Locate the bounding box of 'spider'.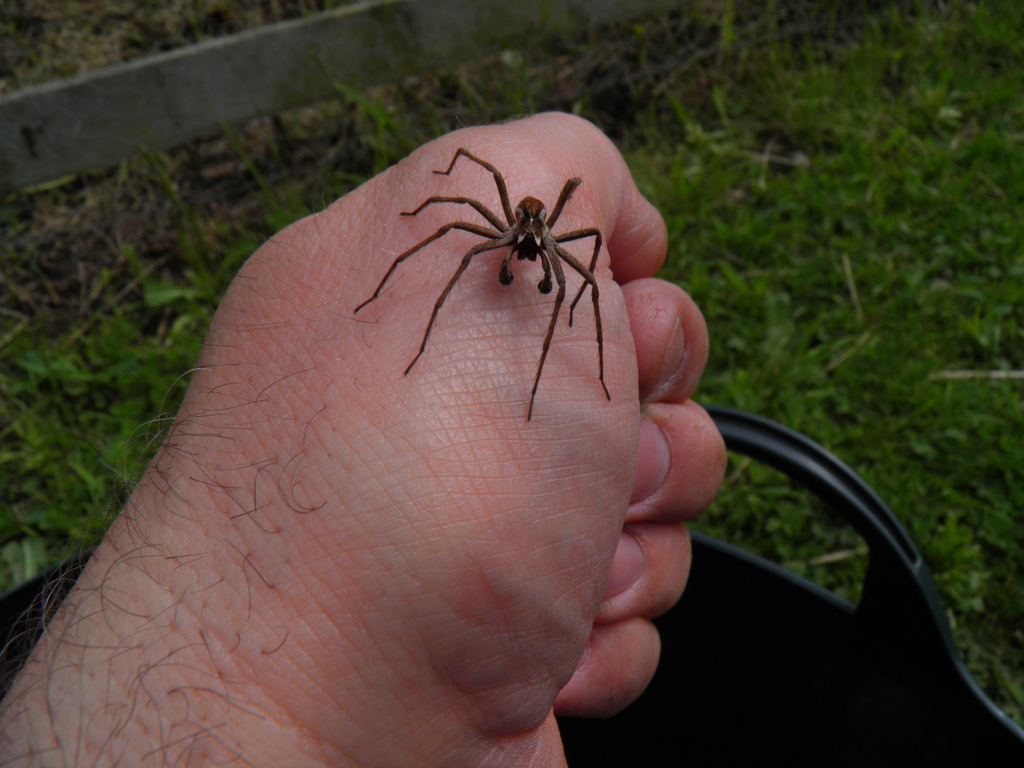
Bounding box: (353,147,613,424).
